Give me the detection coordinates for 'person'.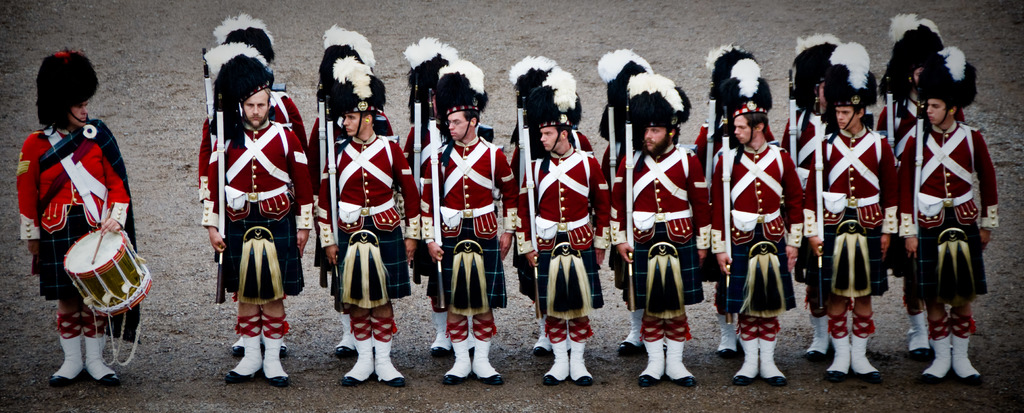
14 47 140 392.
